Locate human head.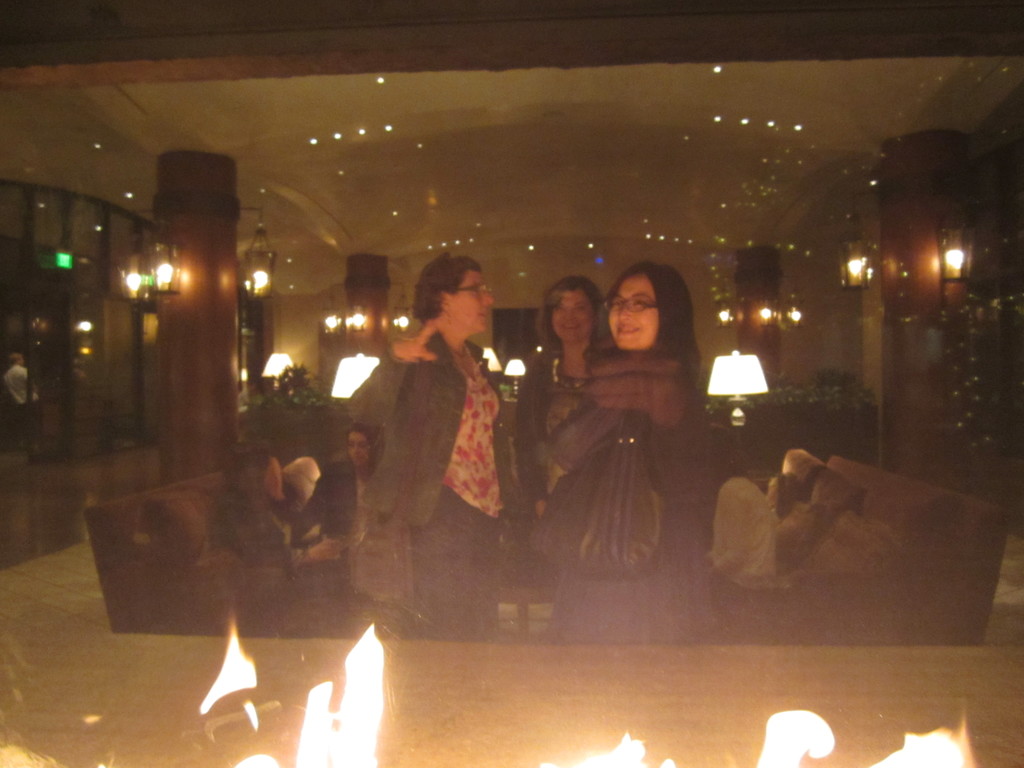
Bounding box: [705, 434, 740, 487].
